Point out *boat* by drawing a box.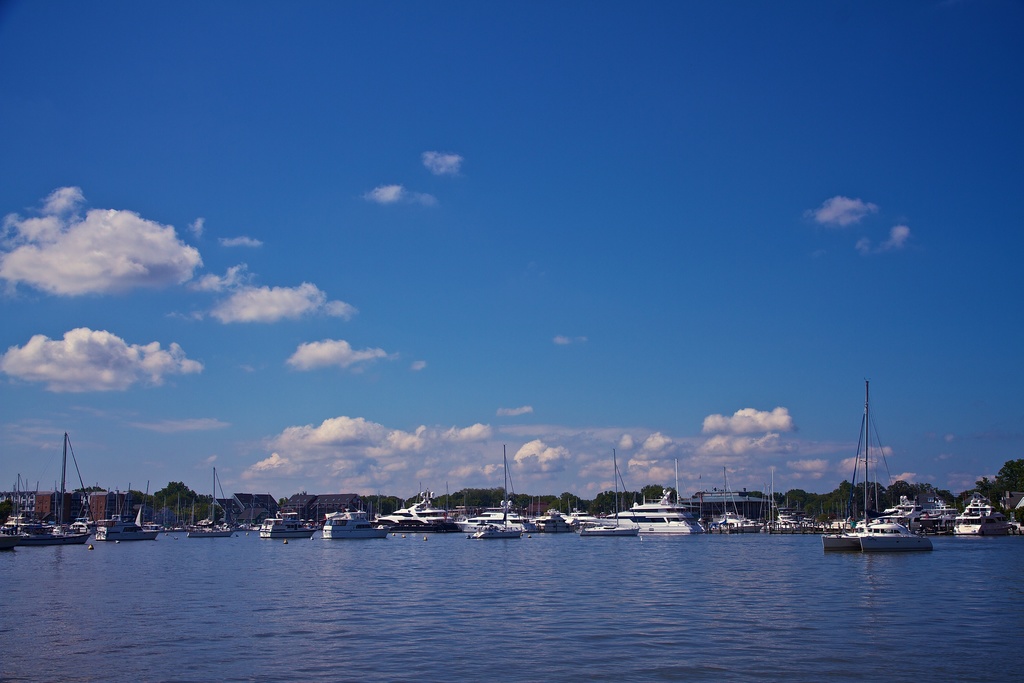
select_region(717, 488, 758, 531).
